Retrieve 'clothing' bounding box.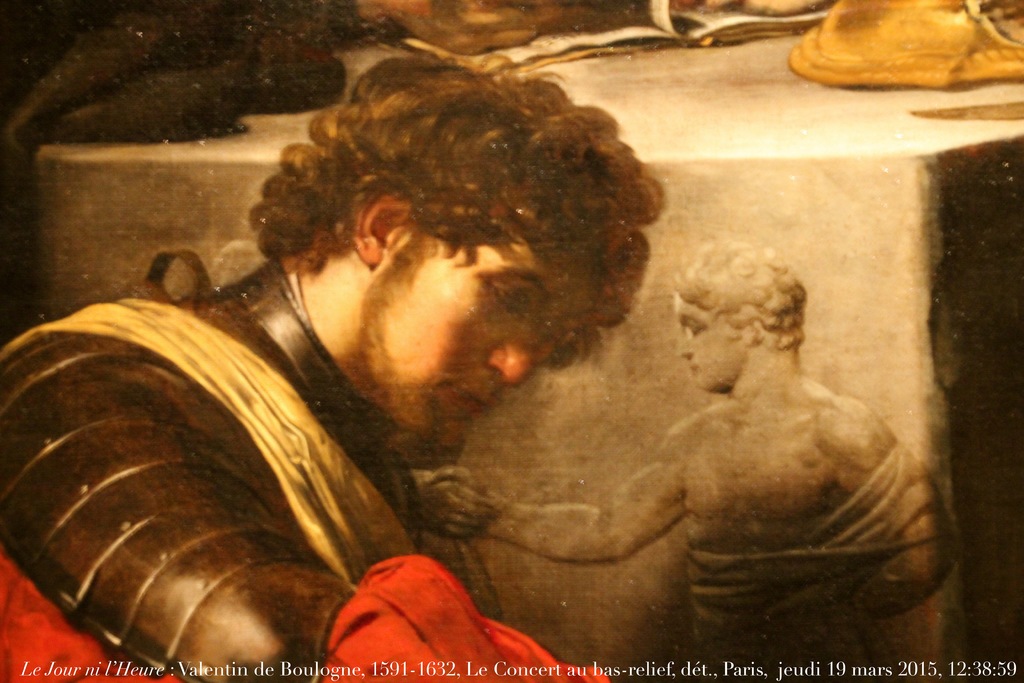
Bounding box: 0/254/611/682.
